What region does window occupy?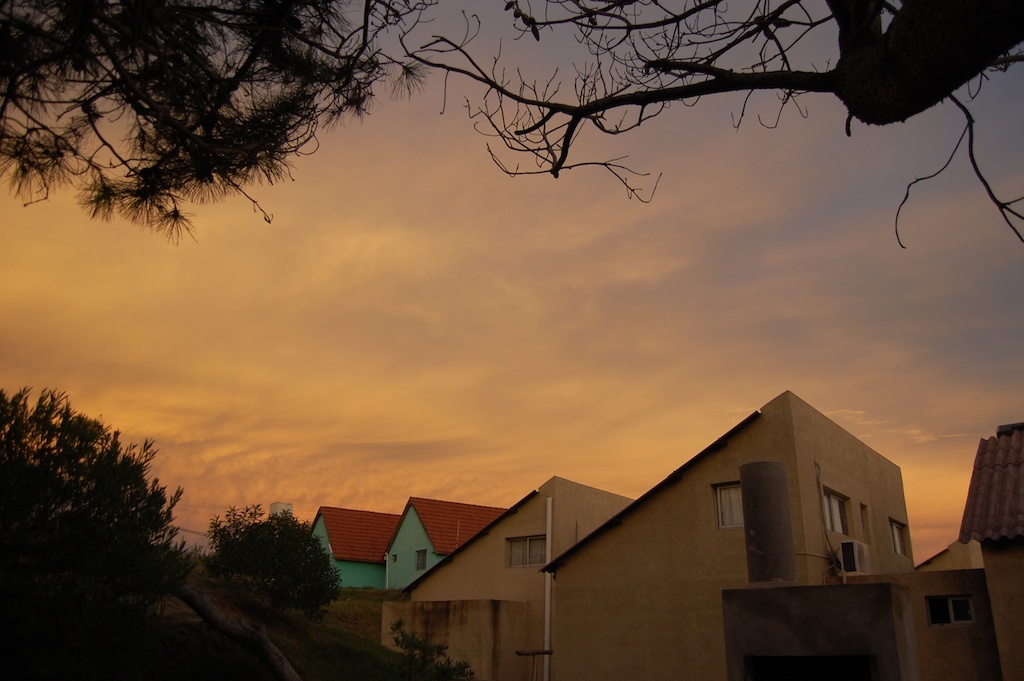
894:525:904:554.
